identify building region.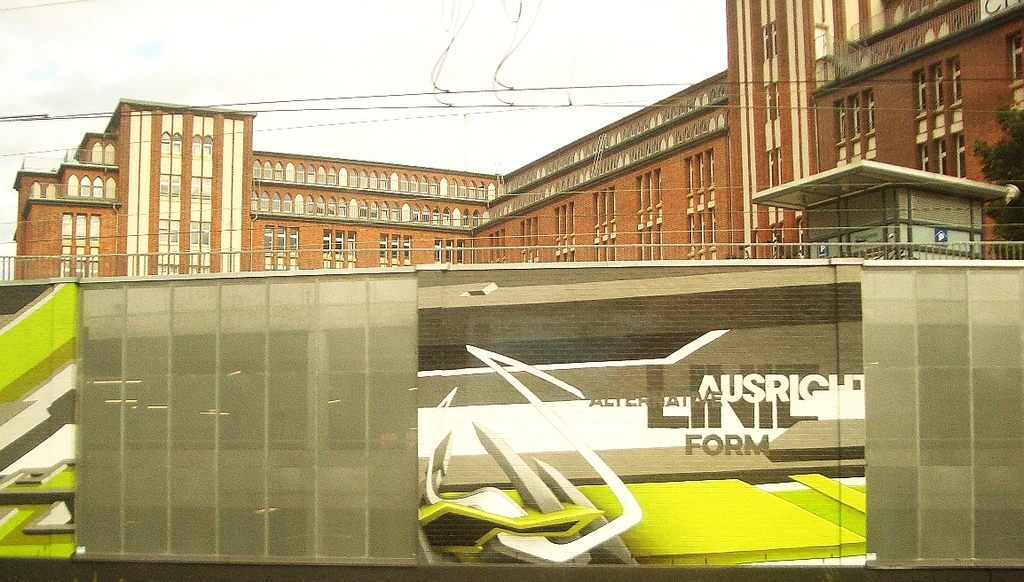
Region: l=15, t=0, r=1023, b=280.
